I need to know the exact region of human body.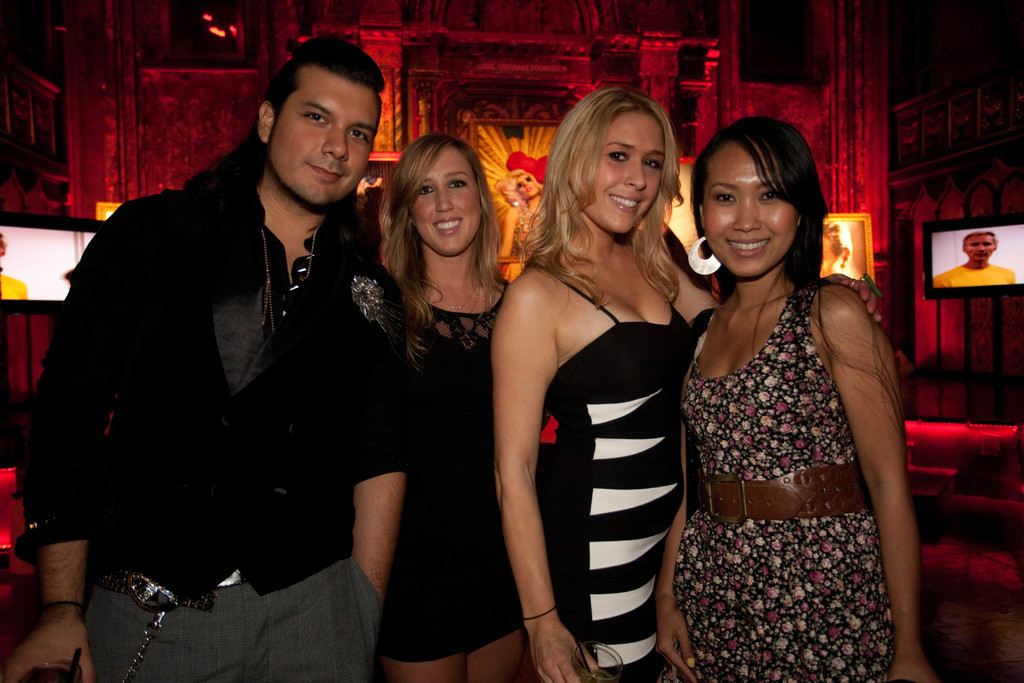
Region: region(492, 126, 703, 666).
